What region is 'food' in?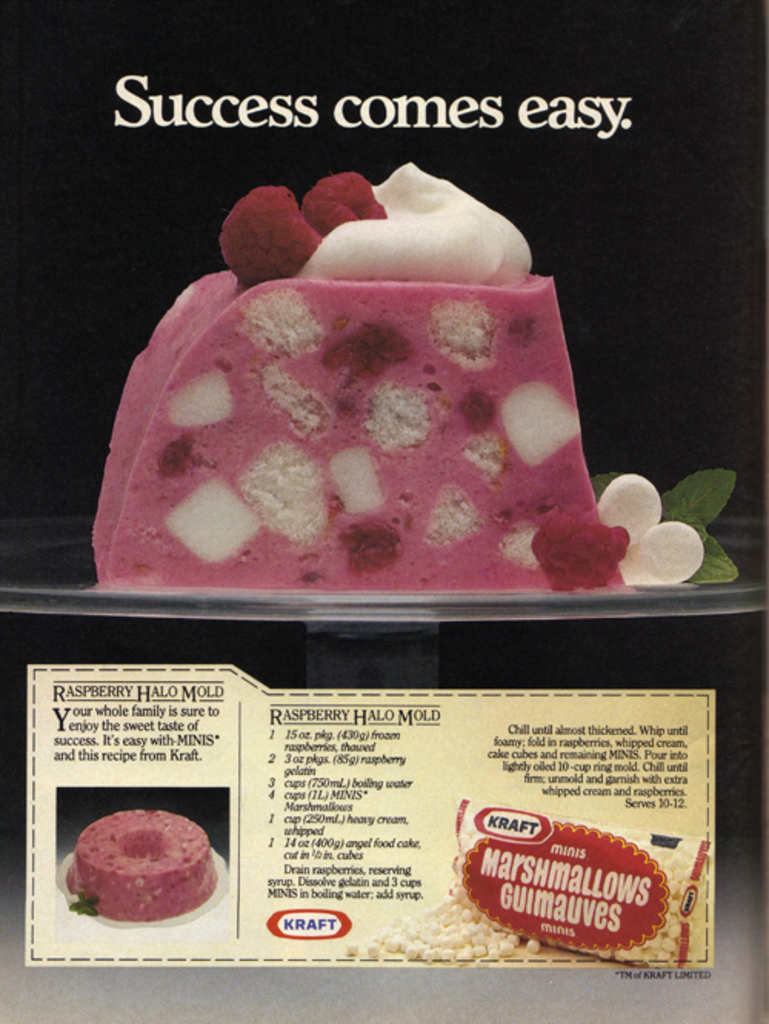
91/160/743/601.
